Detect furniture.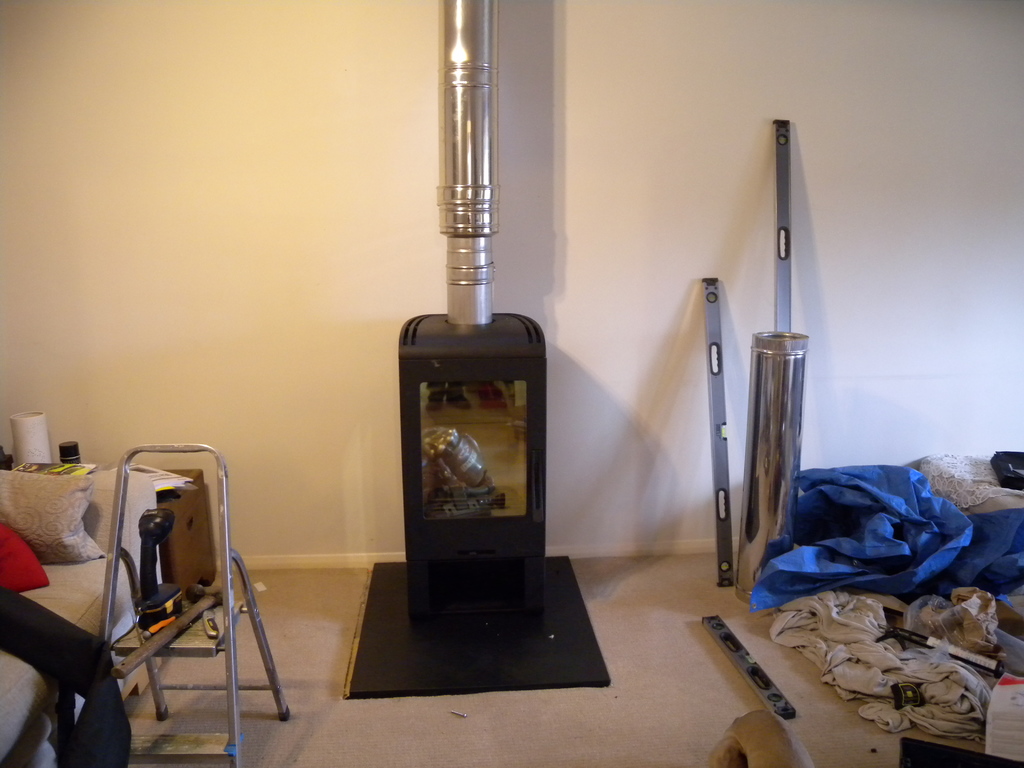
Detected at <box>156,466,218,598</box>.
